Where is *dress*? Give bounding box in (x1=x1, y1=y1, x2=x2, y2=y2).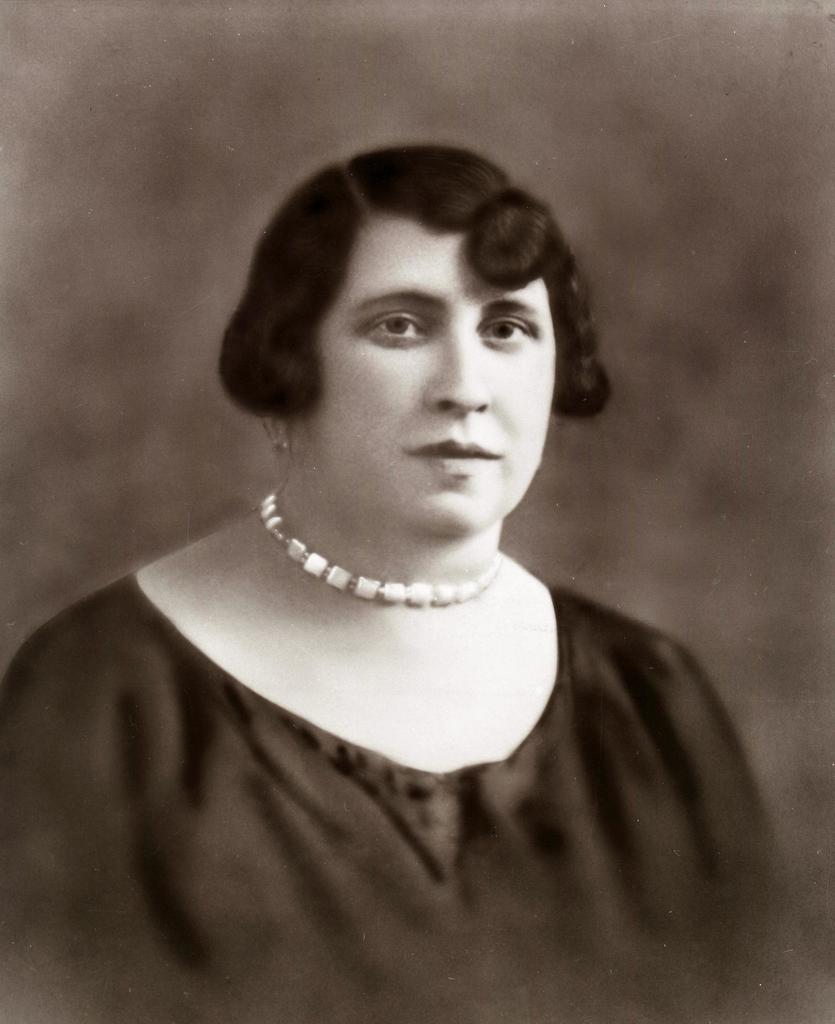
(x1=0, y1=289, x2=791, y2=995).
